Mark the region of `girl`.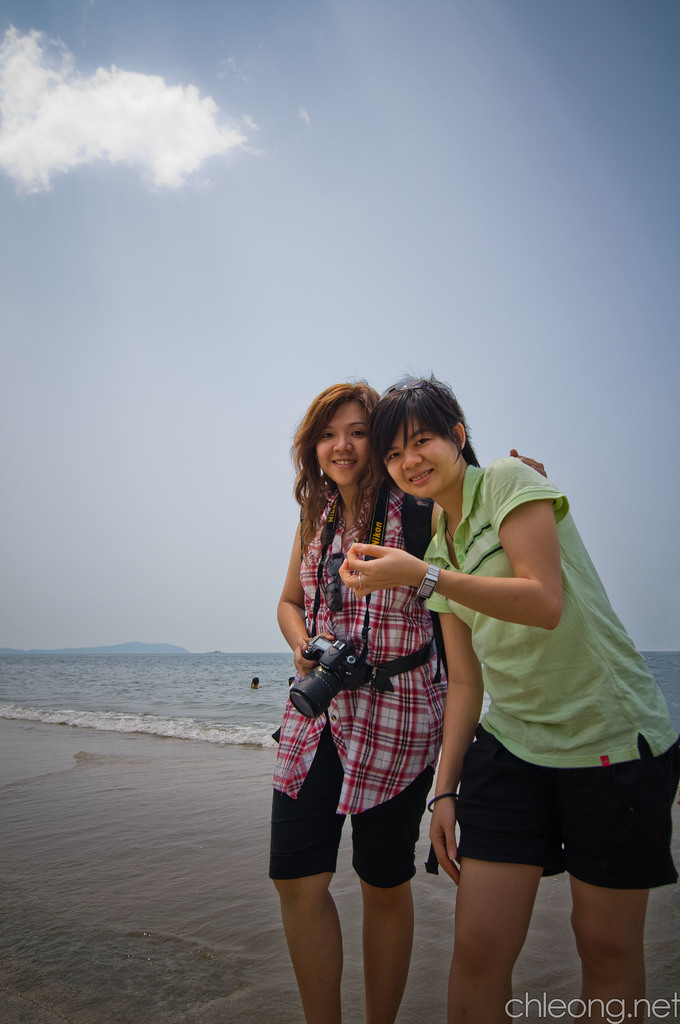
Region: (266,376,551,1023).
